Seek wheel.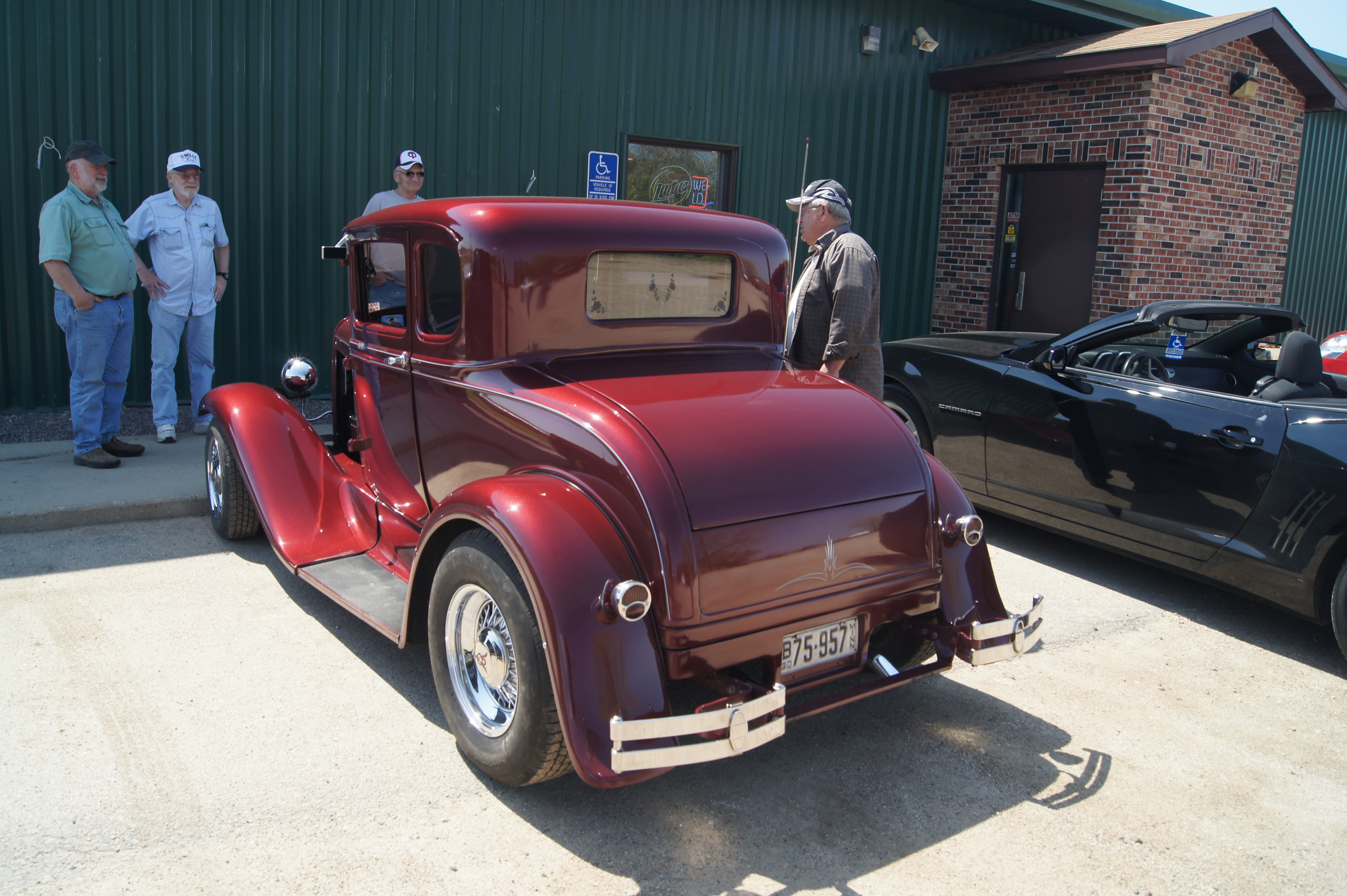
(126, 157, 166, 231).
